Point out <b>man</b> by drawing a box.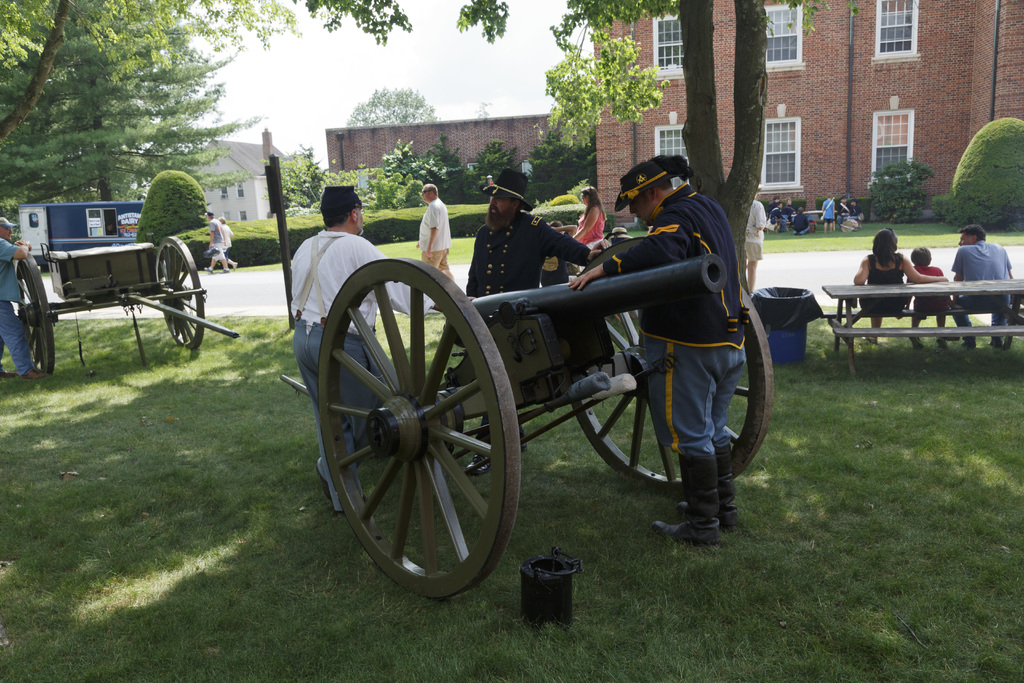
950,223,1011,347.
